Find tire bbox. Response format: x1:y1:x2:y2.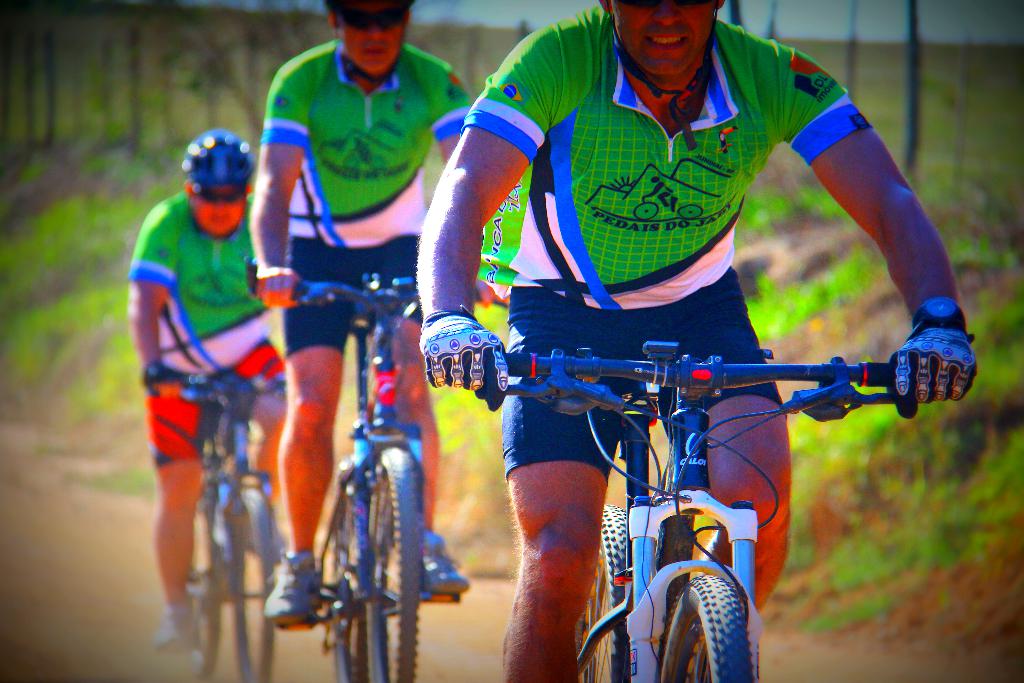
335:497:367:682.
